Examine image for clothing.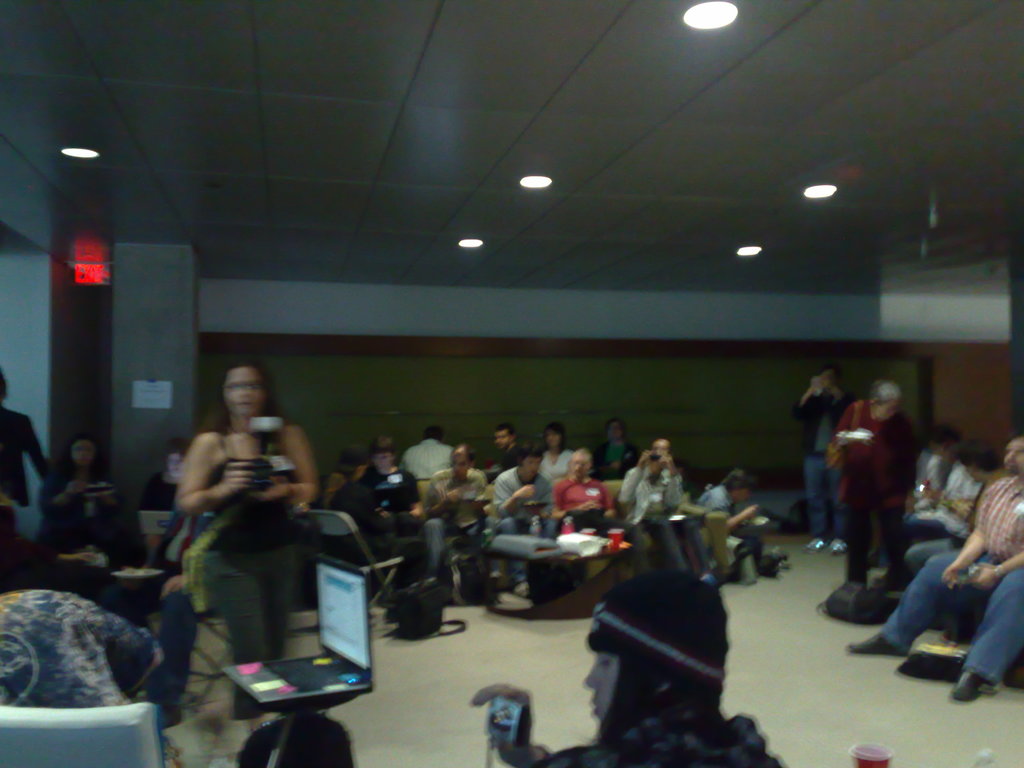
Examination result: rect(612, 461, 720, 572).
